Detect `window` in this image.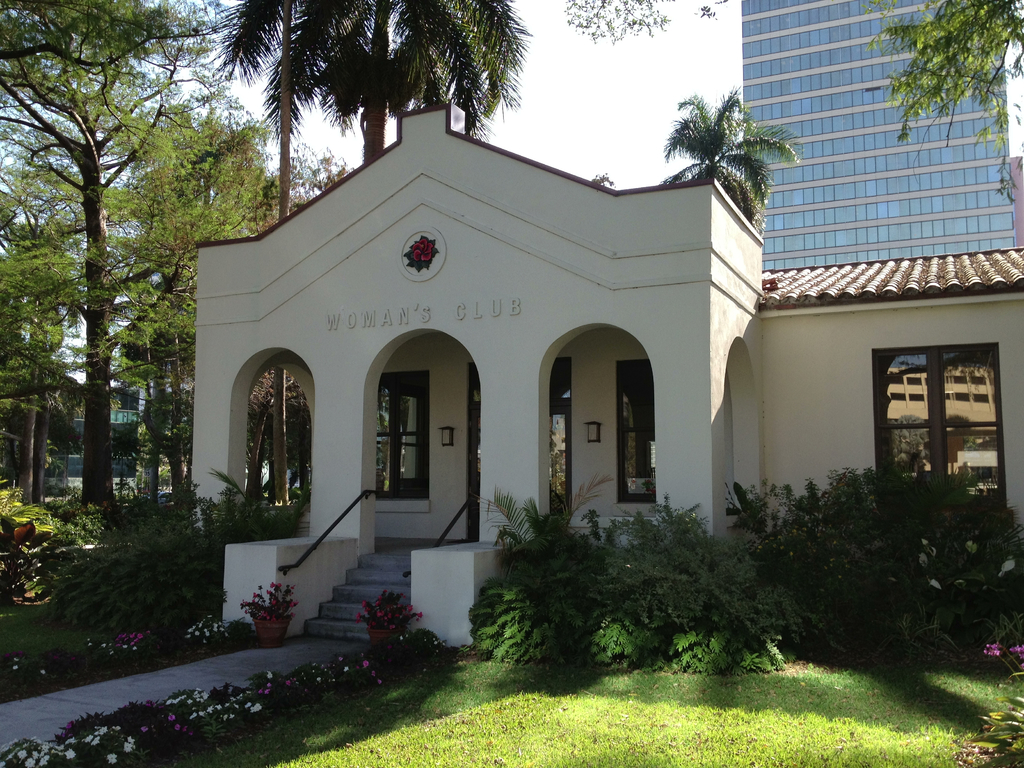
Detection: {"x1": 380, "y1": 369, "x2": 426, "y2": 506}.
